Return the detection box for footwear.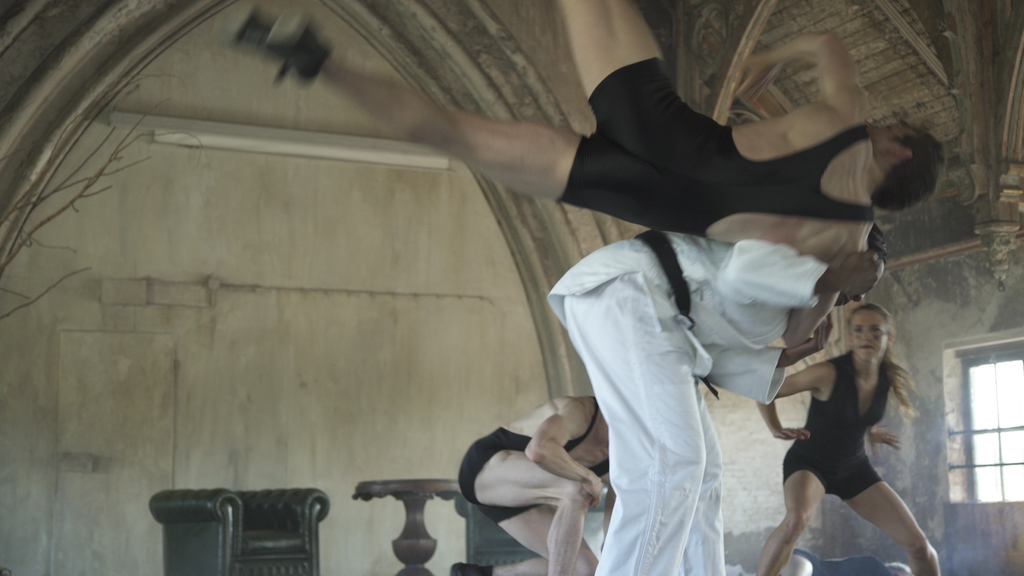
<bbox>452, 562, 492, 575</bbox>.
